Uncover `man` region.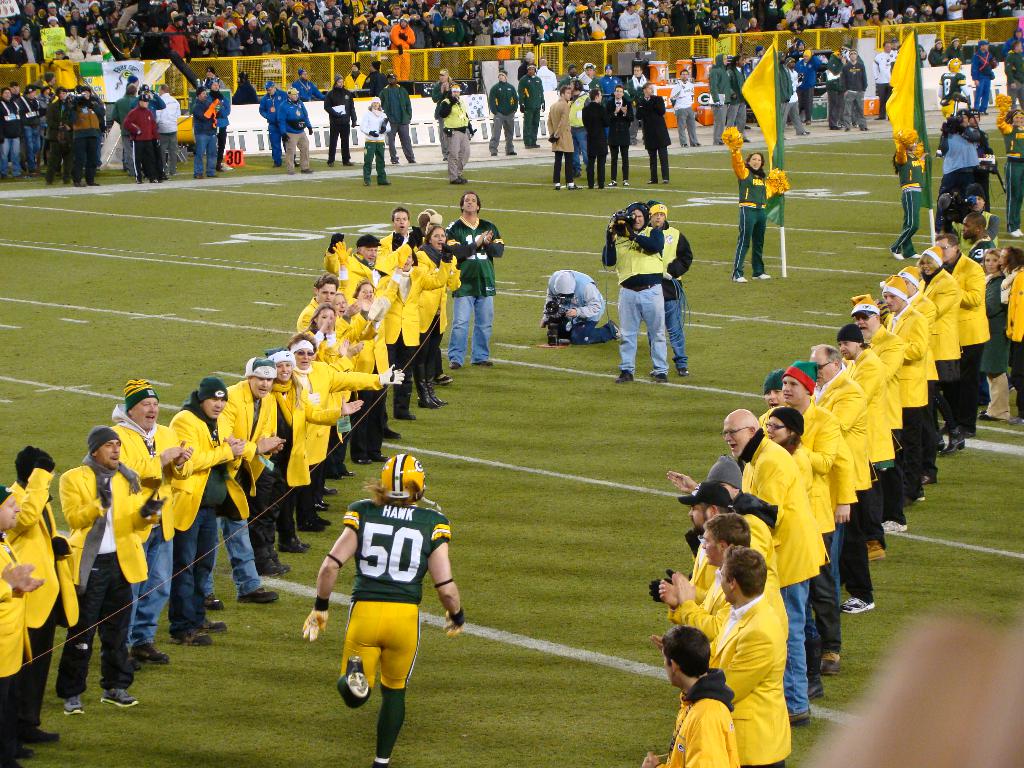
Uncovered: [x1=392, y1=13, x2=416, y2=83].
